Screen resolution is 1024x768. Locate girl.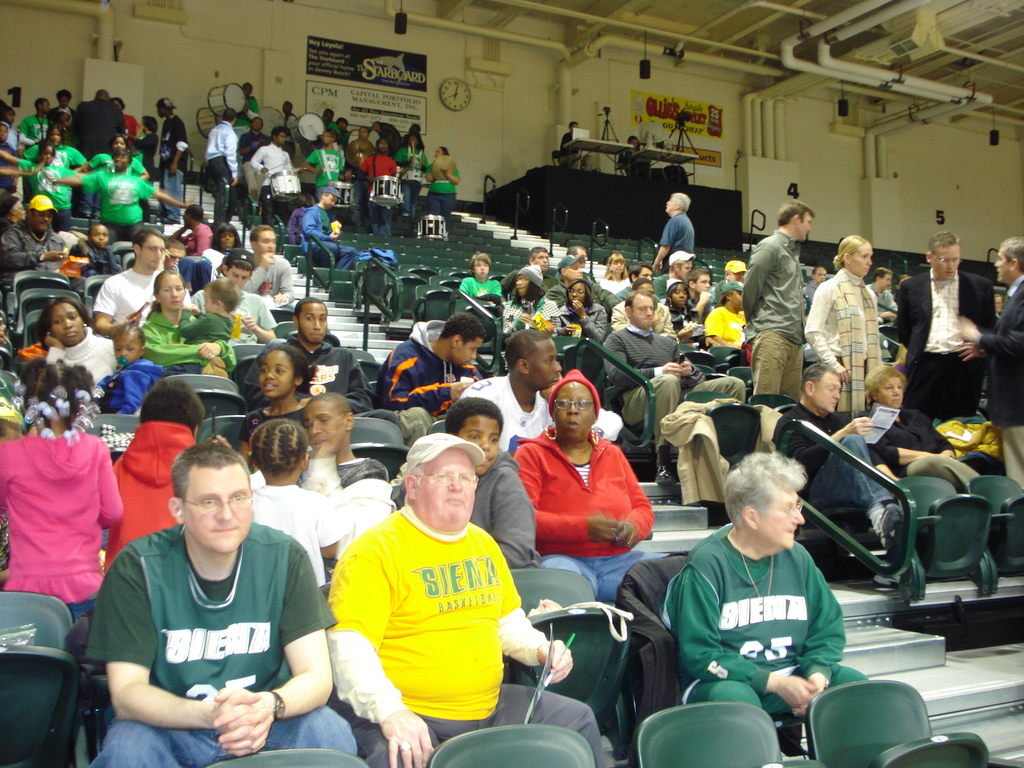
locate(0, 356, 121, 622).
